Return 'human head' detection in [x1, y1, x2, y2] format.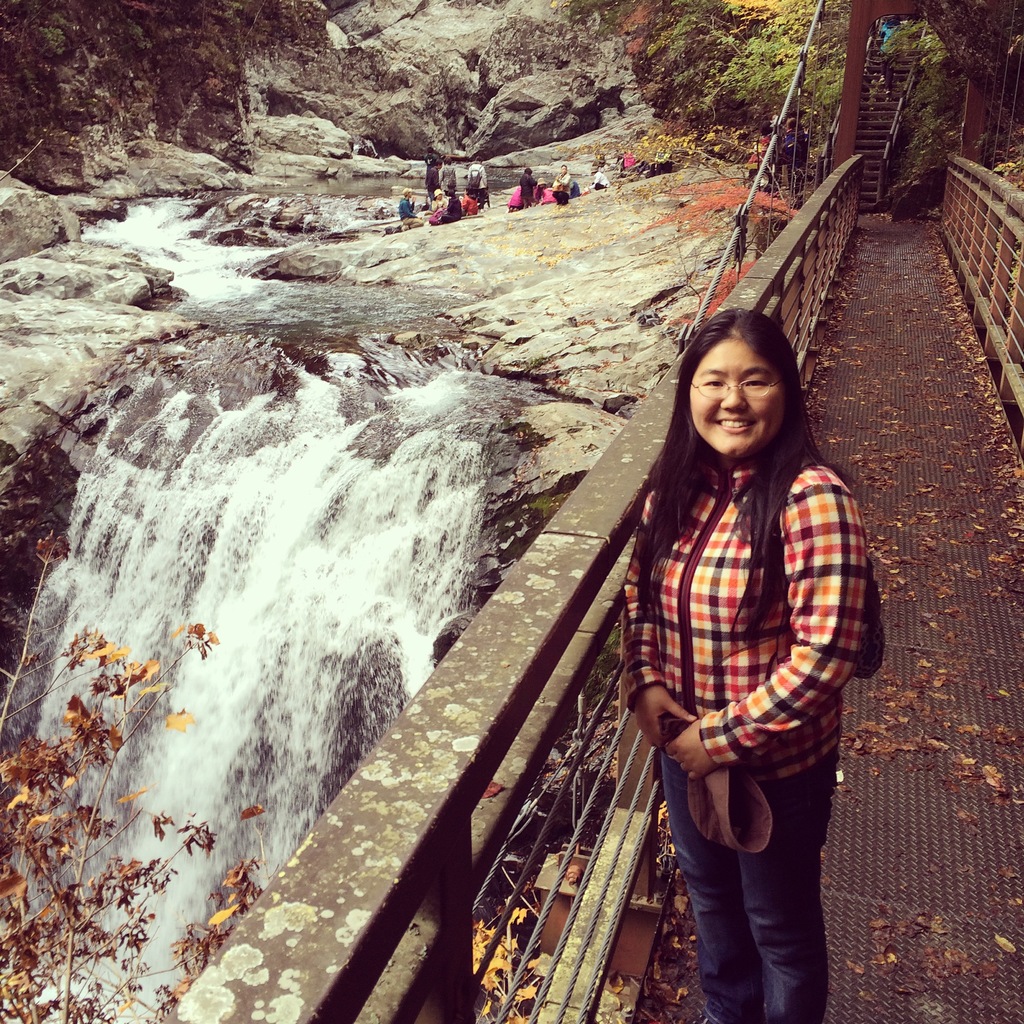
[426, 146, 433, 154].
